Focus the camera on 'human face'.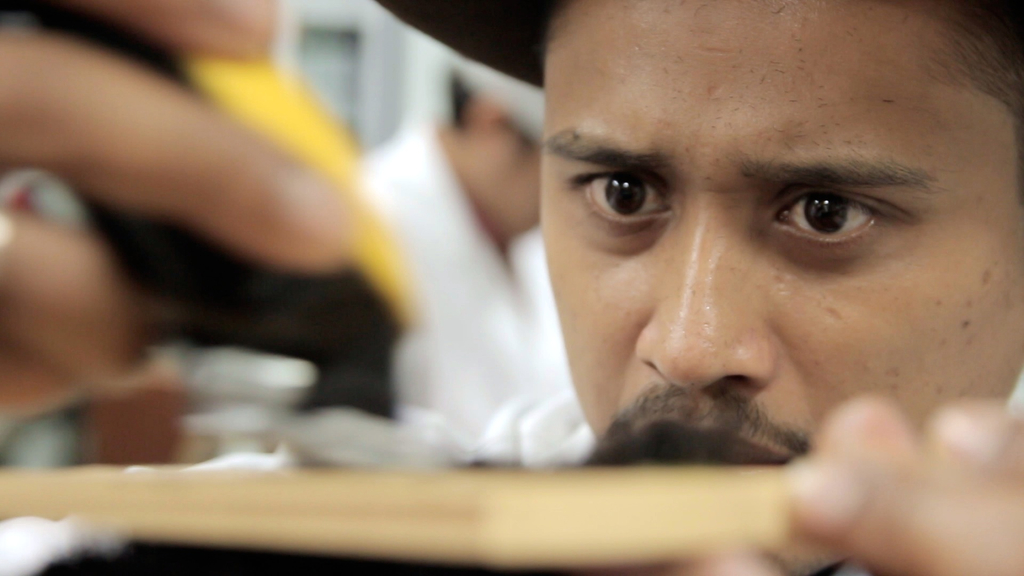
Focus region: <region>540, 0, 1023, 467</region>.
